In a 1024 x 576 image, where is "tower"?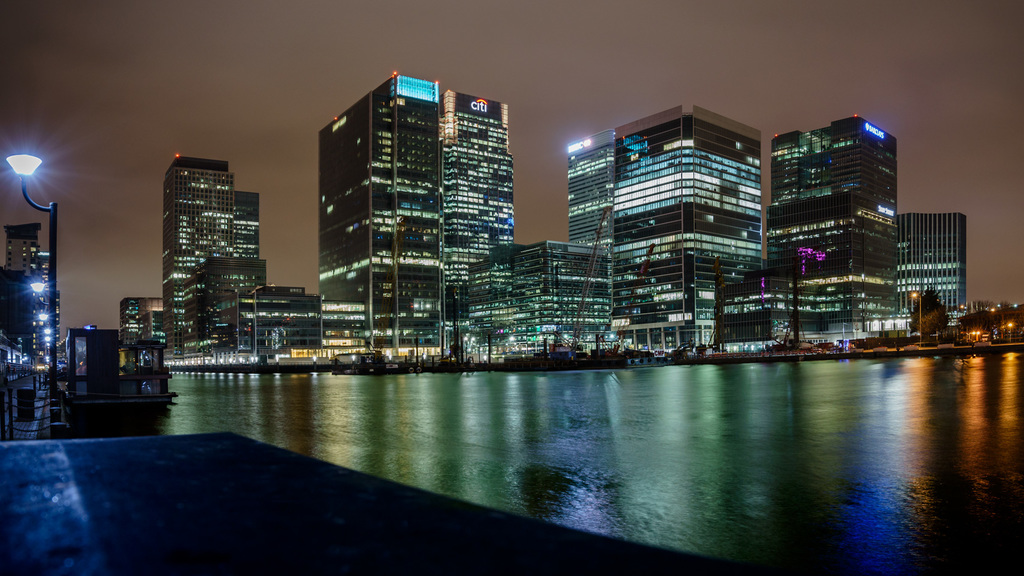
region(231, 193, 256, 258).
